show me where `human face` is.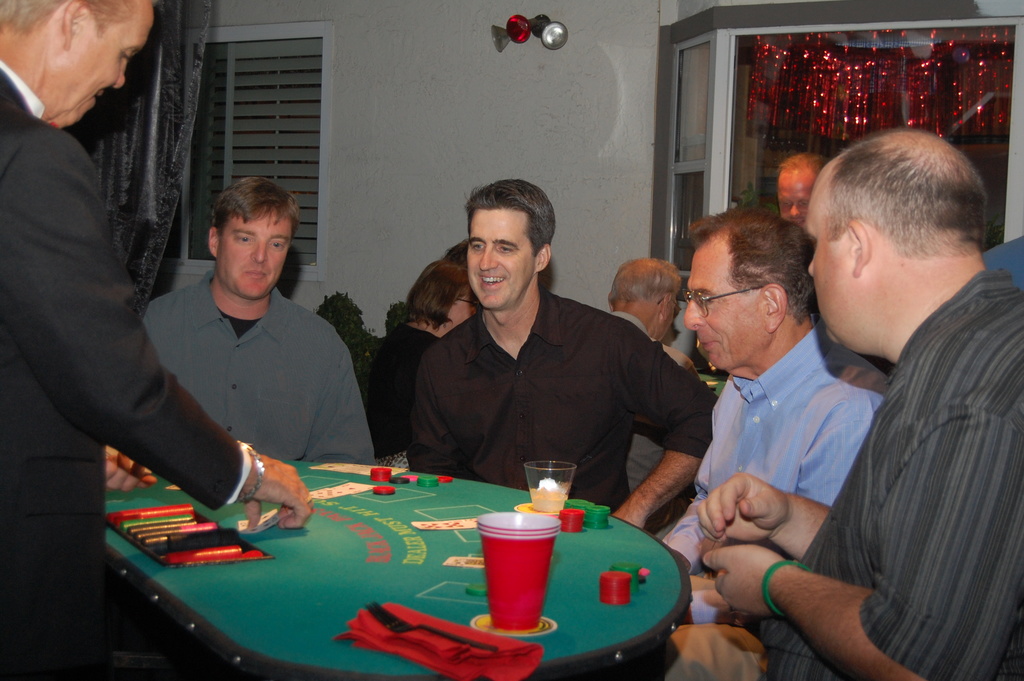
`human face` is at Rect(685, 247, 770, 372).
